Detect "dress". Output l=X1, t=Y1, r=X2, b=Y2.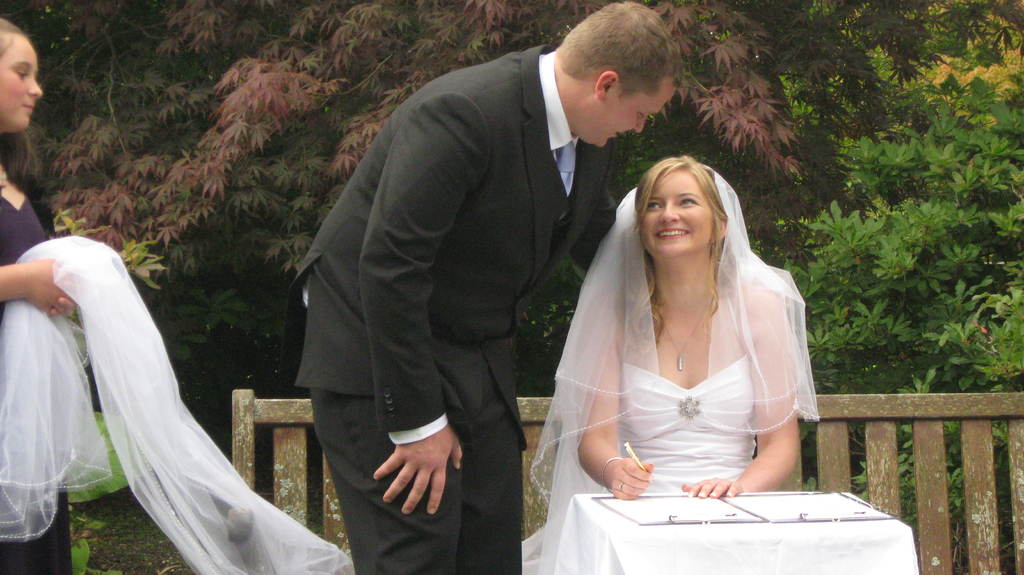
l=621, t=354, r=755, b=492.
